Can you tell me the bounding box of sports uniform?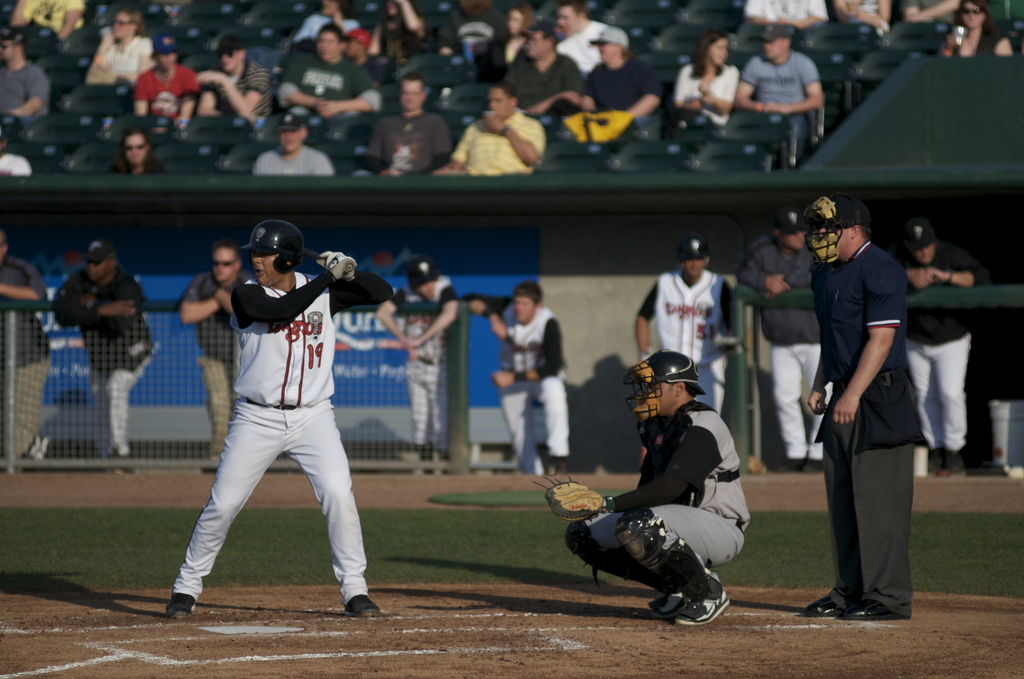
(left=499, top=302, right=568, bottom=481).
